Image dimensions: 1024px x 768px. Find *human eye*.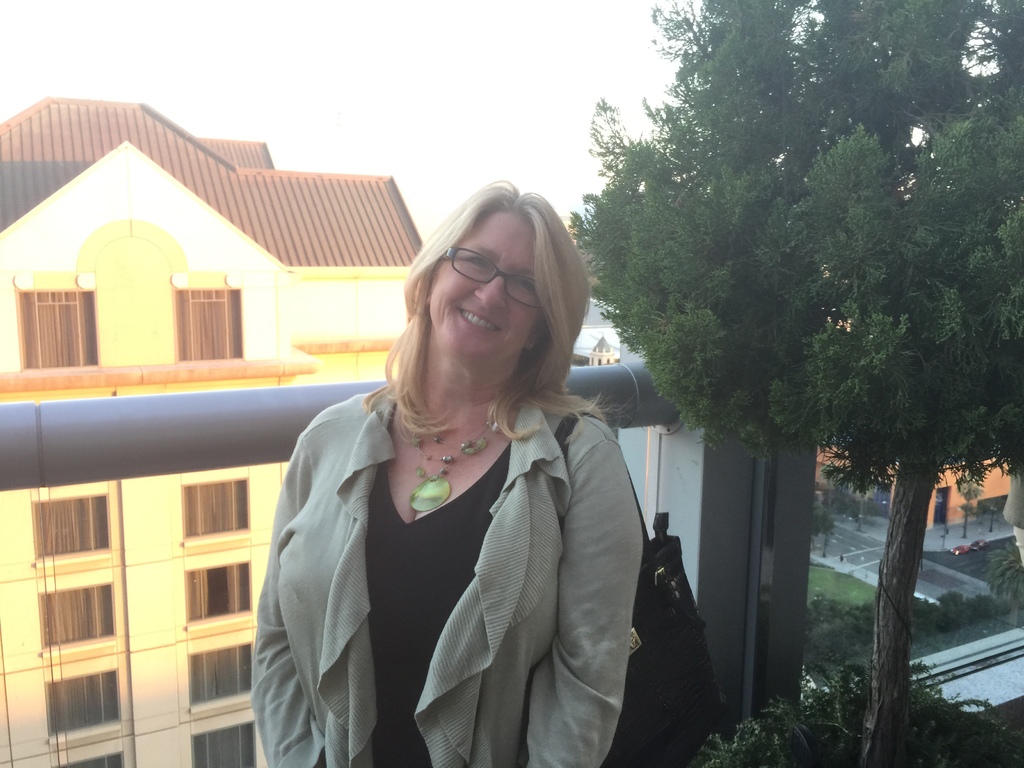
(x1=463, y1=249, x2=493, y2=277).
